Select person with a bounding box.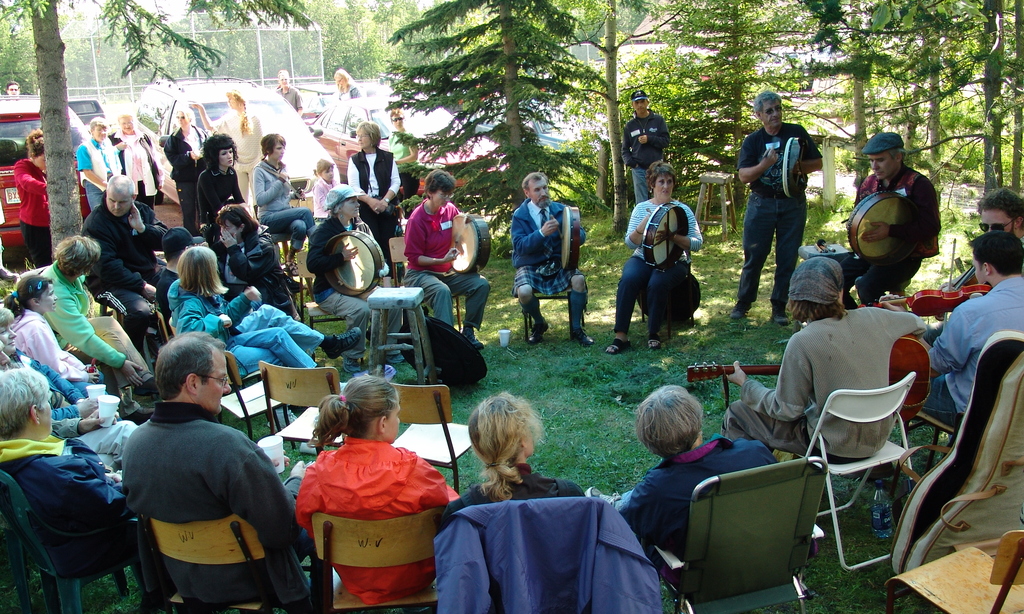
{"left": 0, "top": 271, "right": 106, "bottom": 382}.
